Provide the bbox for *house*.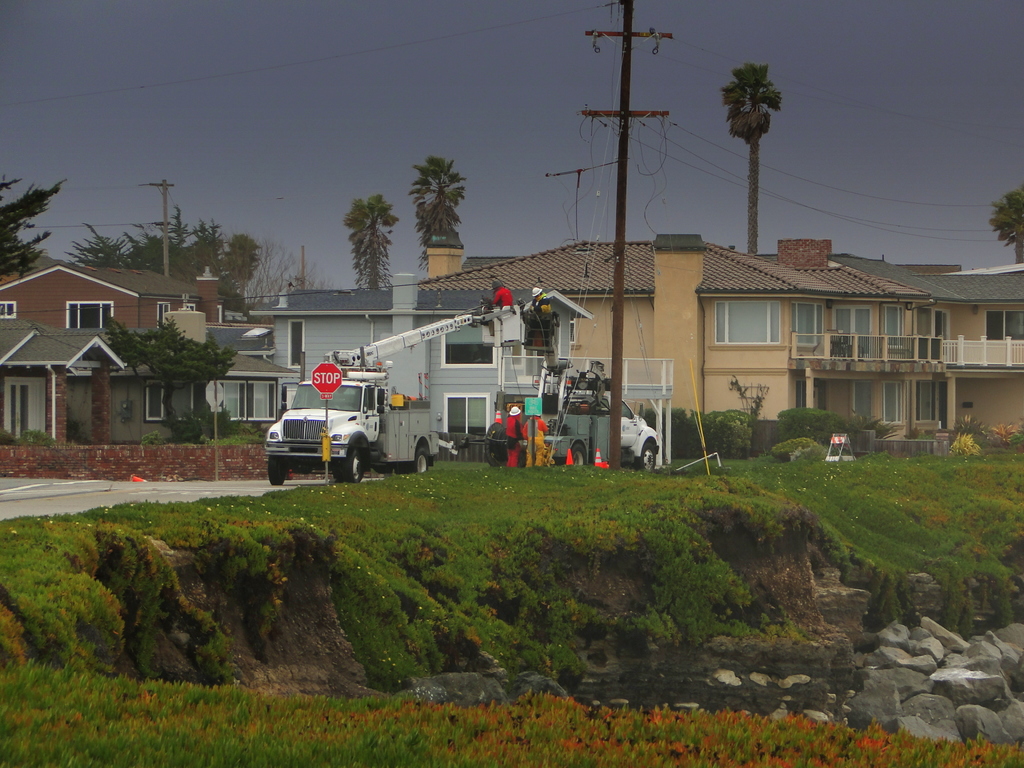
bbox(0, 227, 1023, 451).
